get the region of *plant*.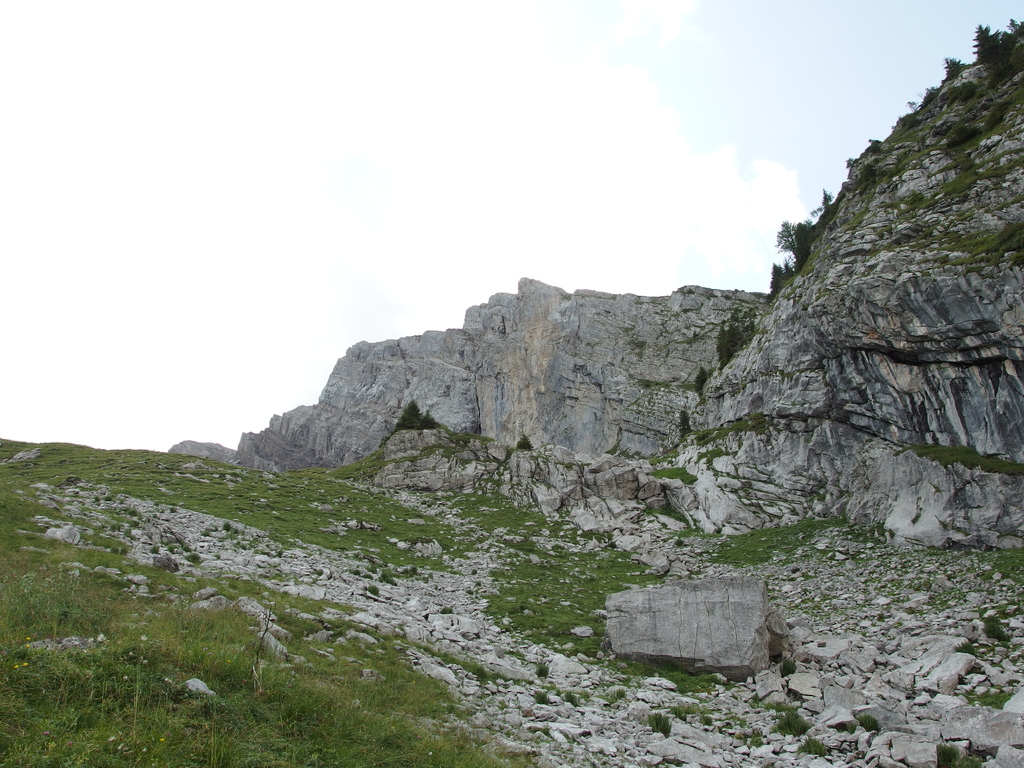
x1=954 y1=641 x2=981 y2=659.
